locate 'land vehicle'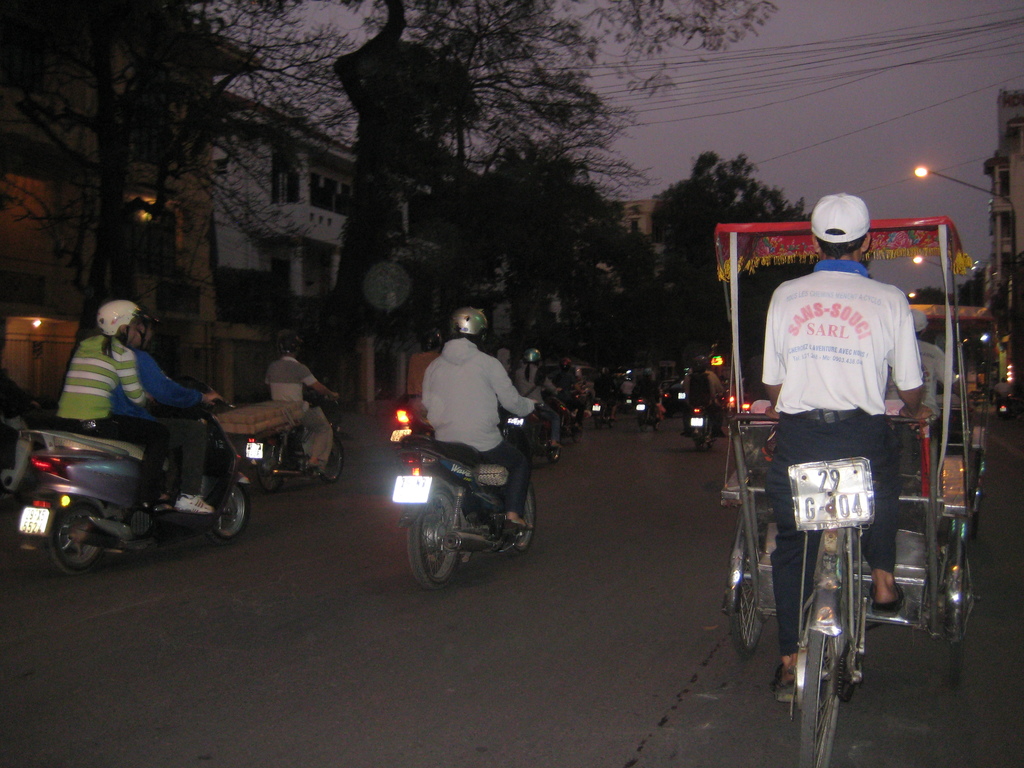
(left=717, top=214, right=996, bottom=767)
